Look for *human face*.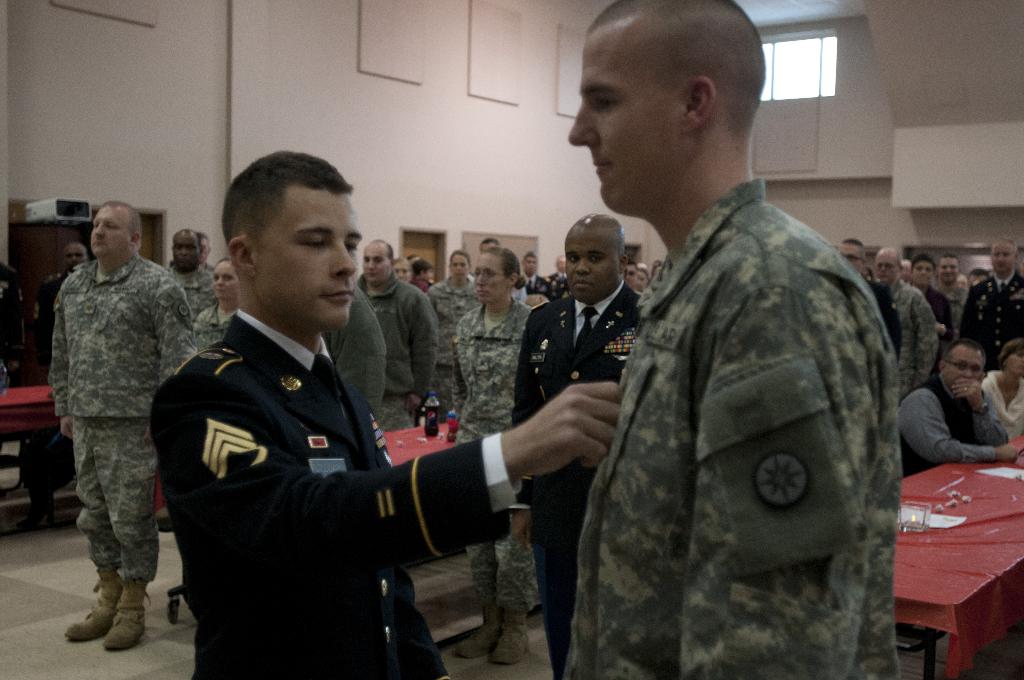
Found: 633/271/647/291.
